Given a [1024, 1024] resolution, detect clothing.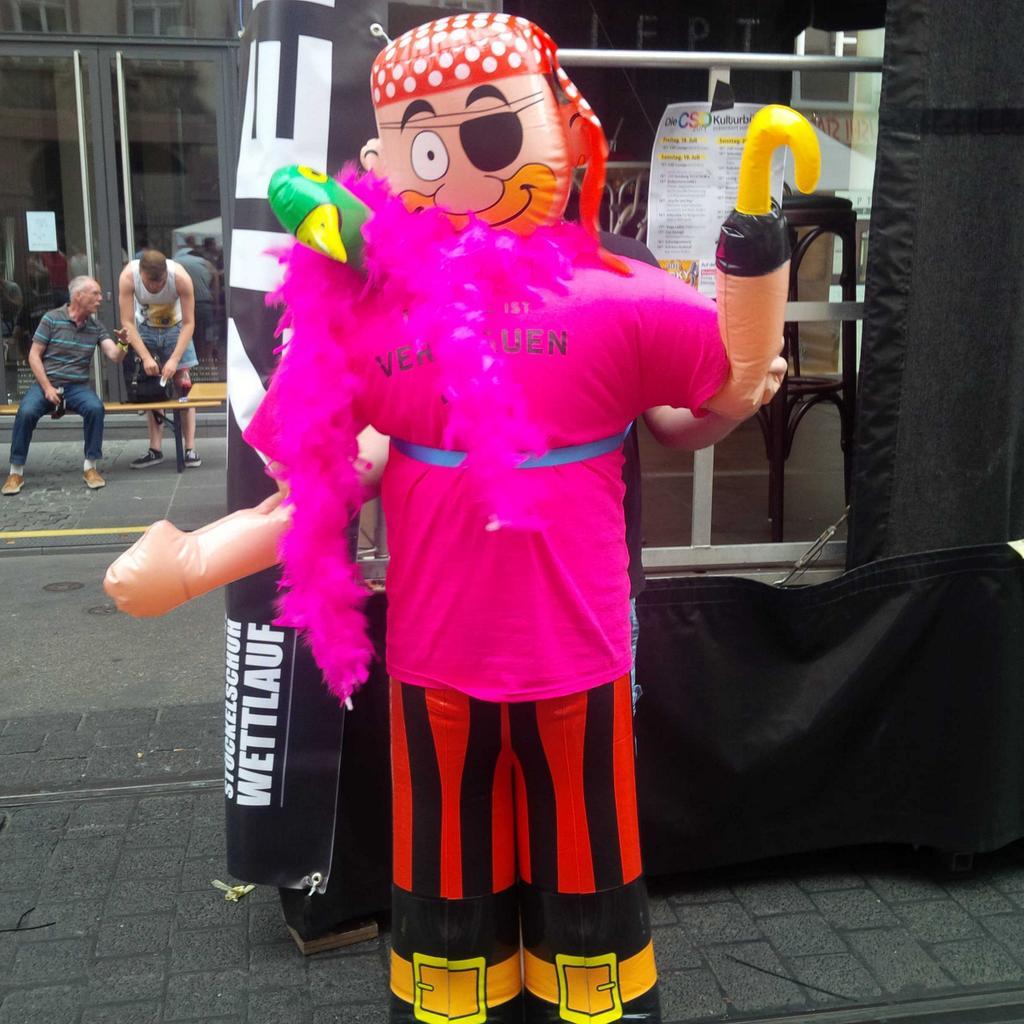
region(241, 210, 727, 895).
